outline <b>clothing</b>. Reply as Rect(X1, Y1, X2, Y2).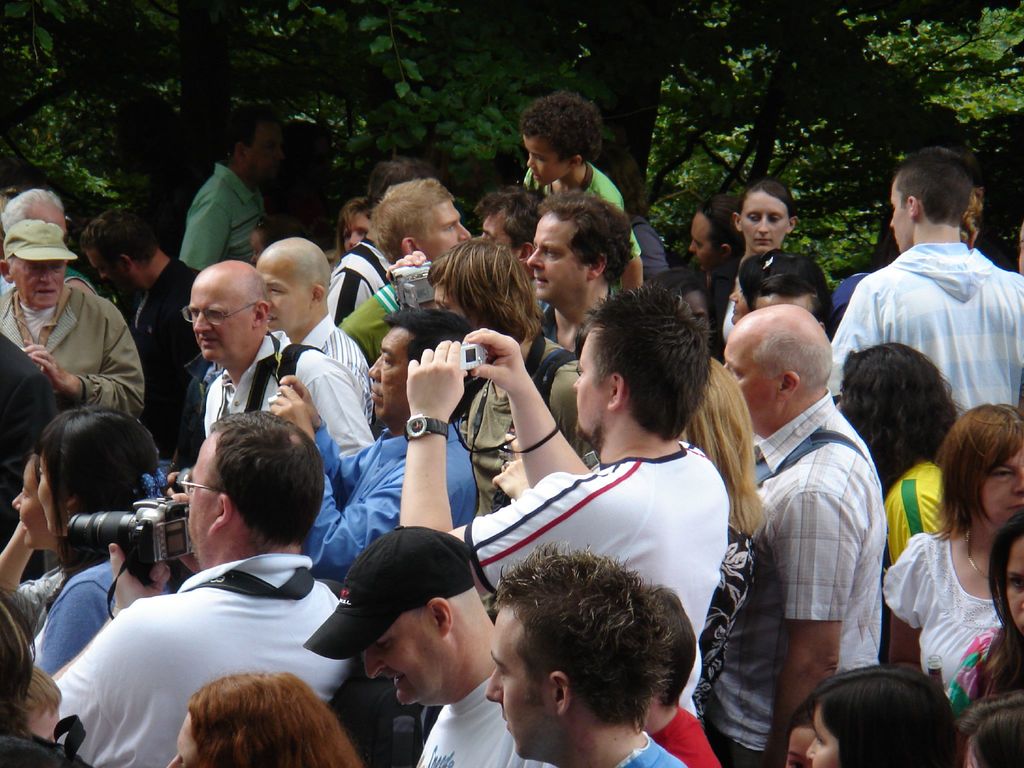
Rect(413, 669, 551, 767).
